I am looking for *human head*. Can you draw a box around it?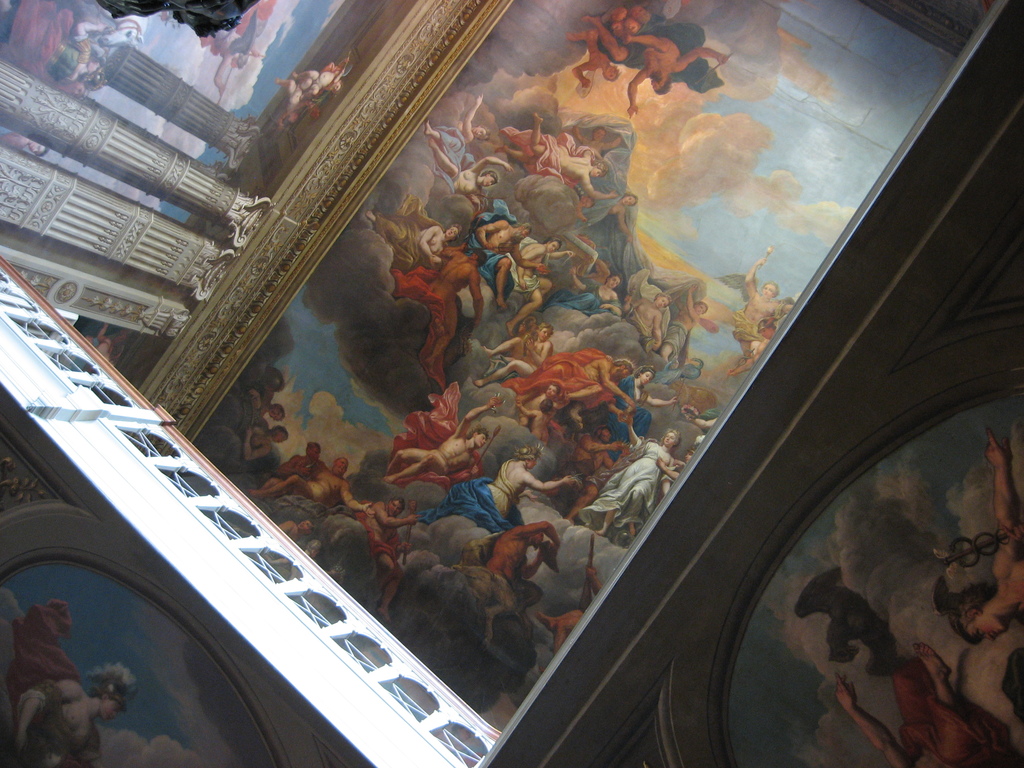
Sure, the bounding box is box(518, 450, 538, 468).
